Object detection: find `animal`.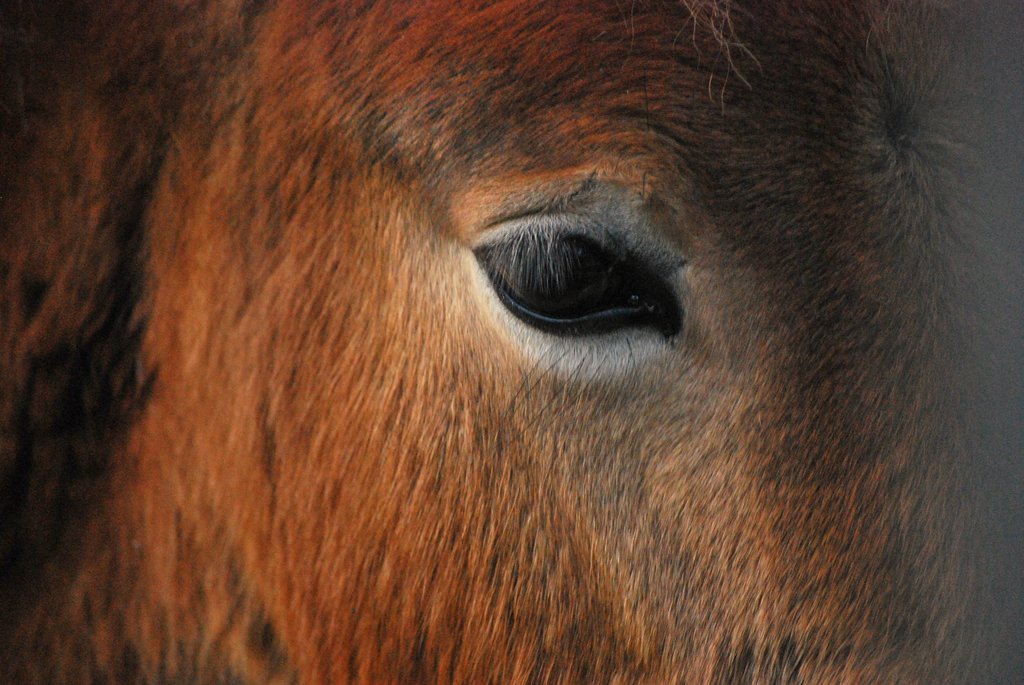
[left=0, top=0, right=1023, bottom=684].
